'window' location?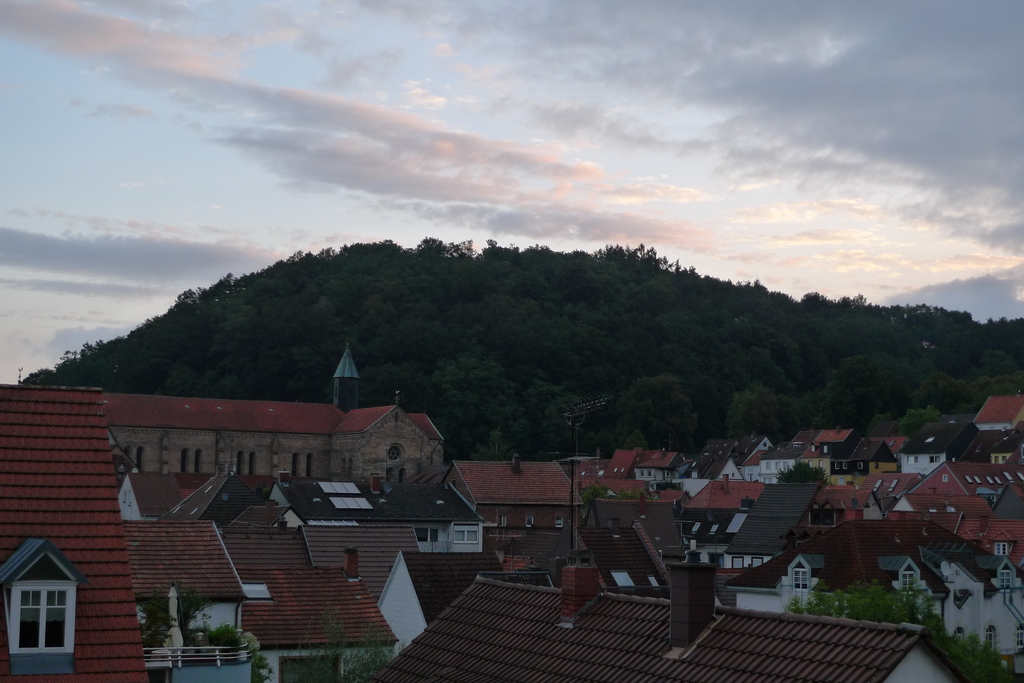
detection(181, 450, 189, 474)
